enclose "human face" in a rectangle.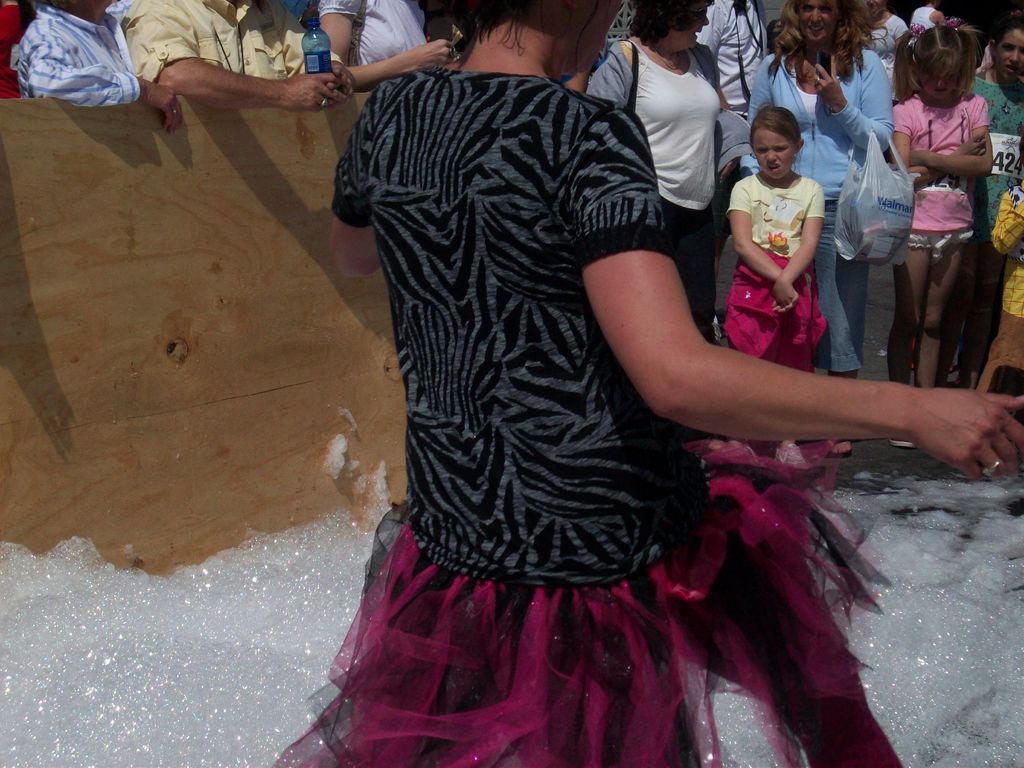
[left=551, top=0, right=625, bottom=81].
